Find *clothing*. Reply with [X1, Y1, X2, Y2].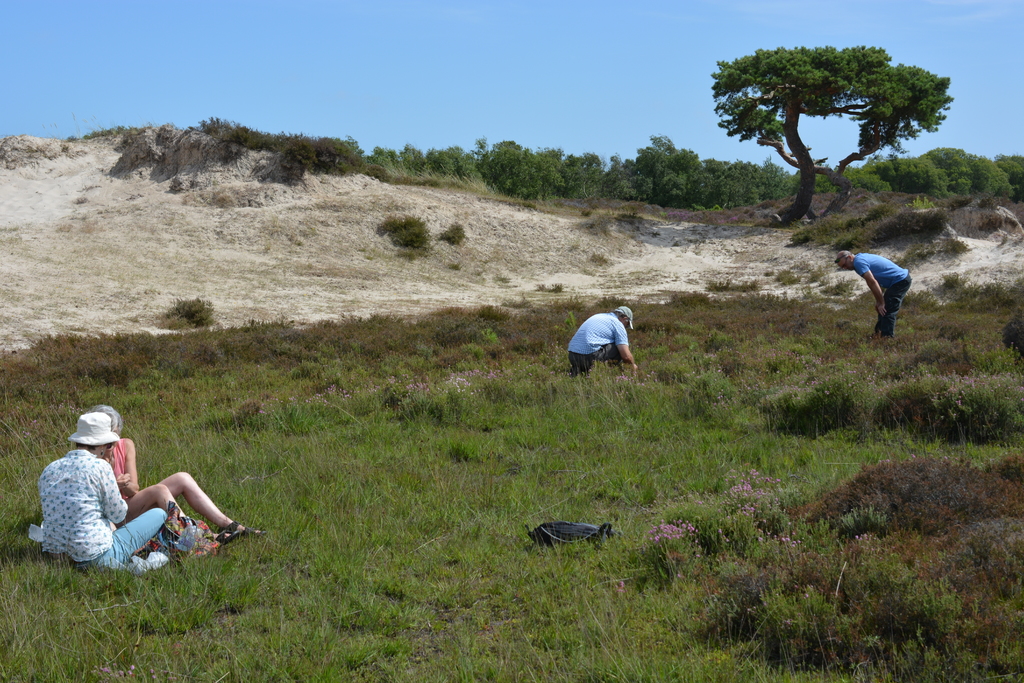
[36, 448, 126, 562].
